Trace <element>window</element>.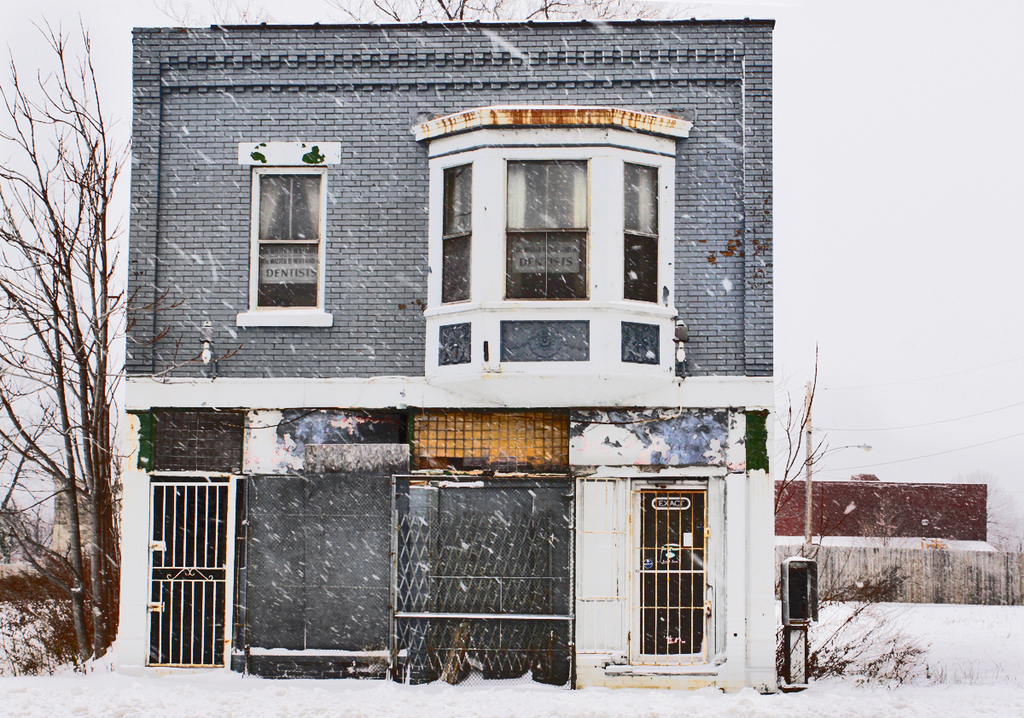
Traced to 236:128:339:322.
